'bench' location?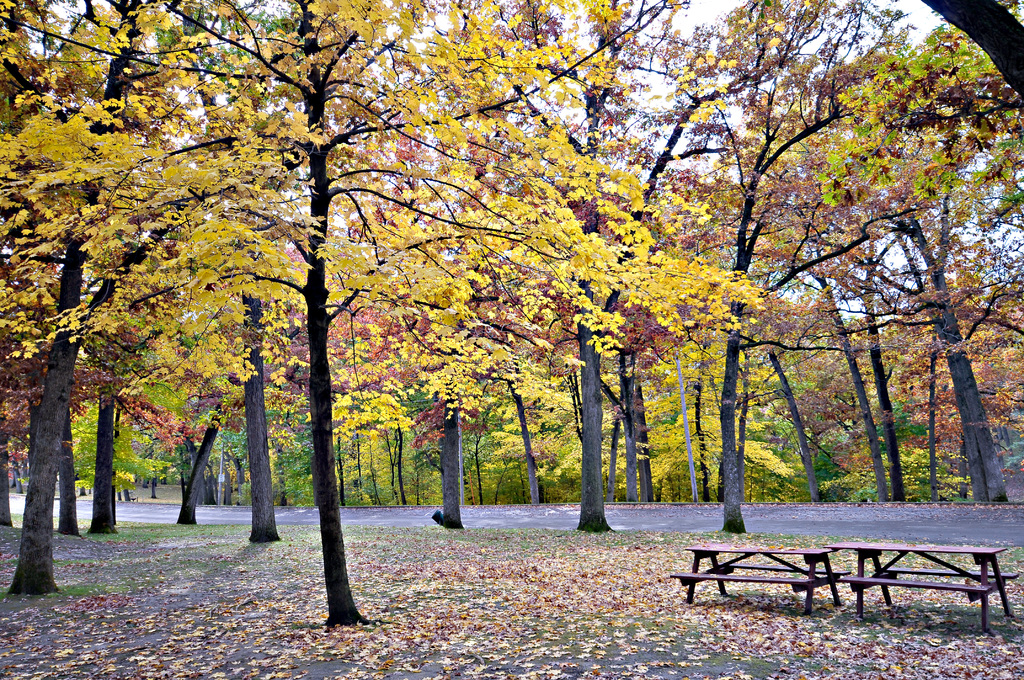
rect(826, 537, 1020, 639)
